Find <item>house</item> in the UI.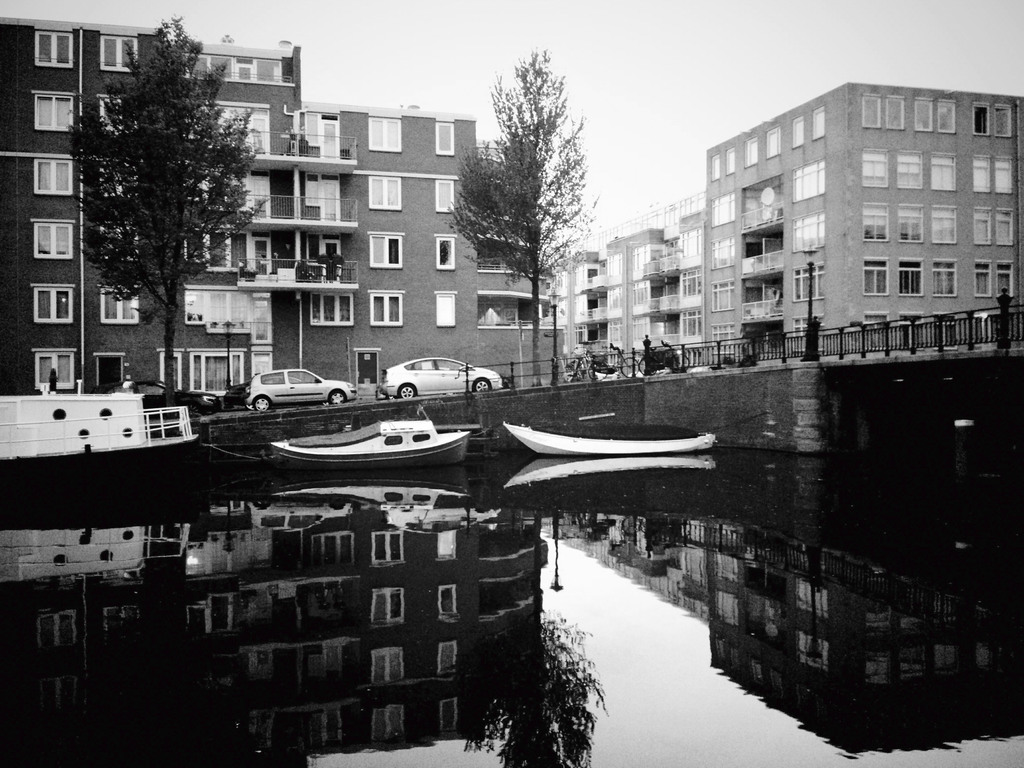
UI element at [600,223,686,365].
